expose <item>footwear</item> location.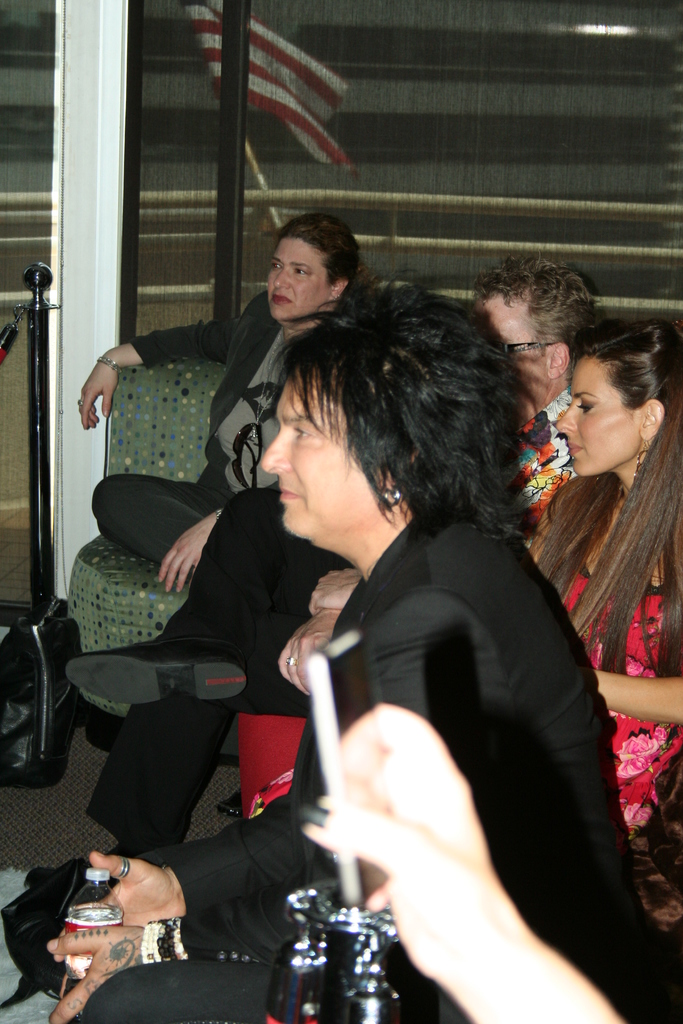
Exposed at rect(213, 788, 245, 816).
